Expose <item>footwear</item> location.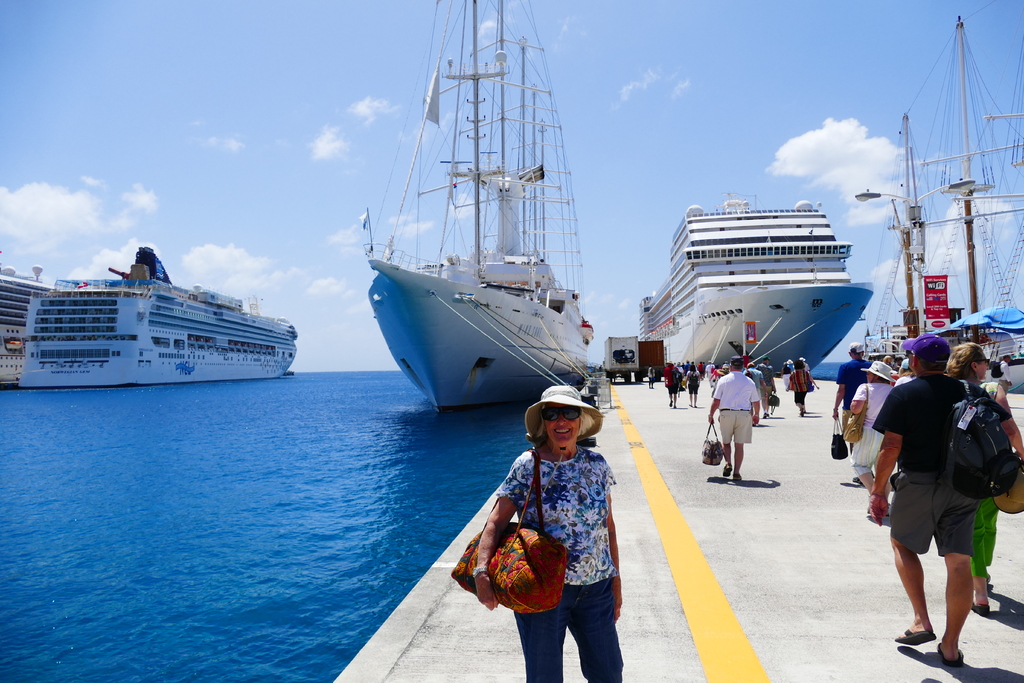
Exposed at (x1=765, y1=413, x2=769, y2=418).
